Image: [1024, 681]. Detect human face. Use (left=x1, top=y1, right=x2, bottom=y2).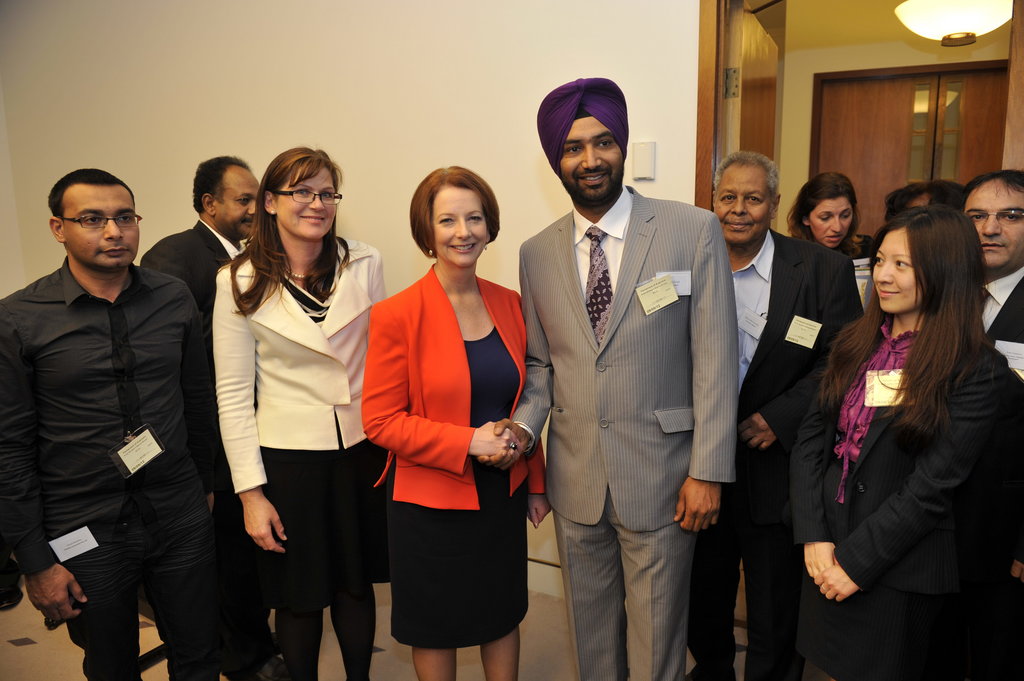
(left=874, top=237, right=920, bottom=309).
